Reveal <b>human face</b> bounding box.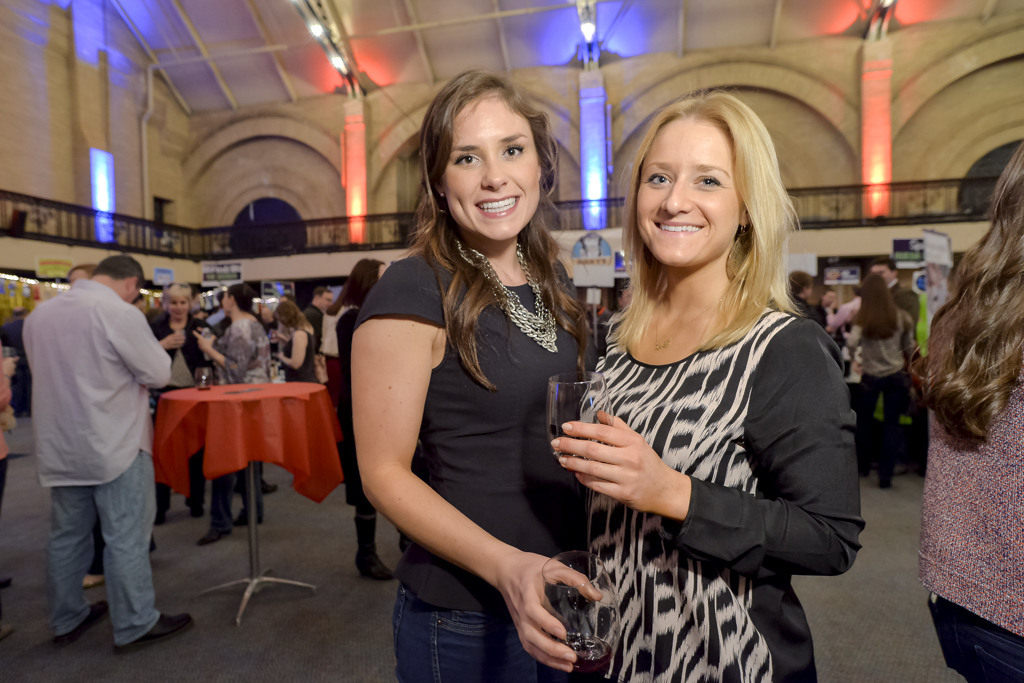
Revealed: (x1=449, y1=113, x2=538, y2=242).
